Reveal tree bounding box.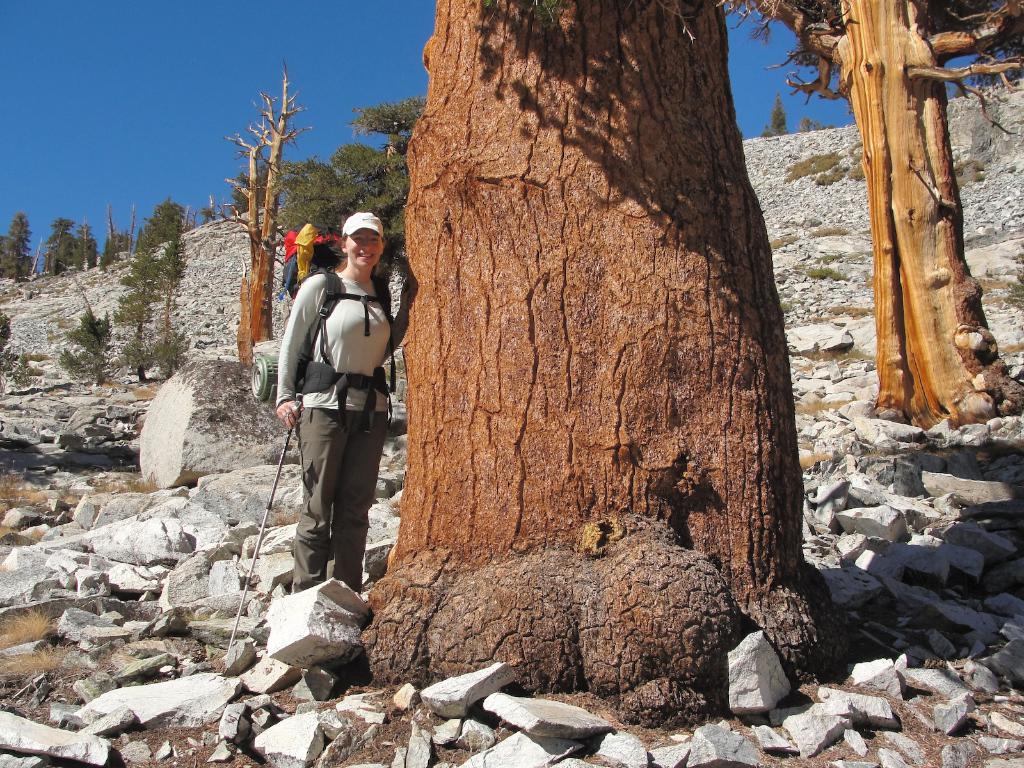
Revealed: [269, 92, 434, 277].
